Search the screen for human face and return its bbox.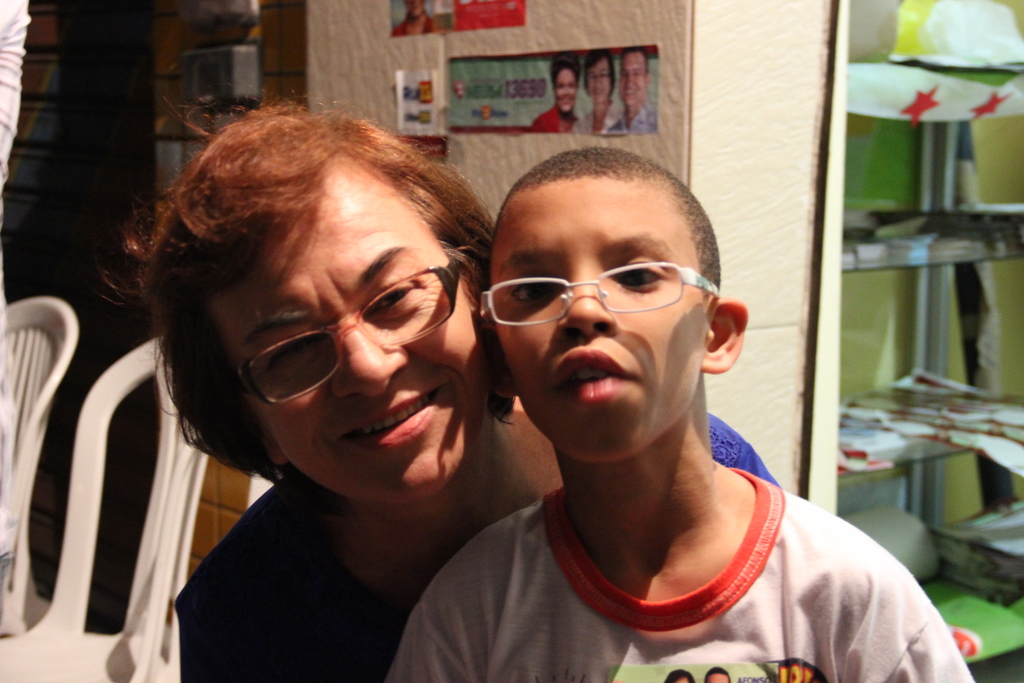
Found: box(487, 171, 705, 461).
